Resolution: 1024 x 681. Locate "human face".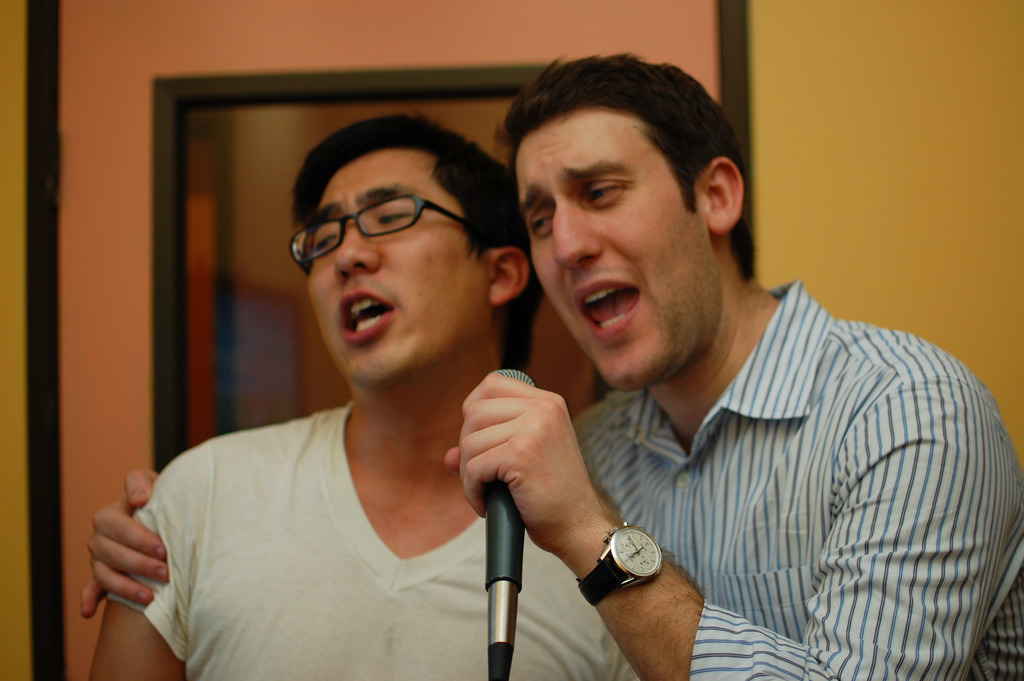
303/151/488/389.
